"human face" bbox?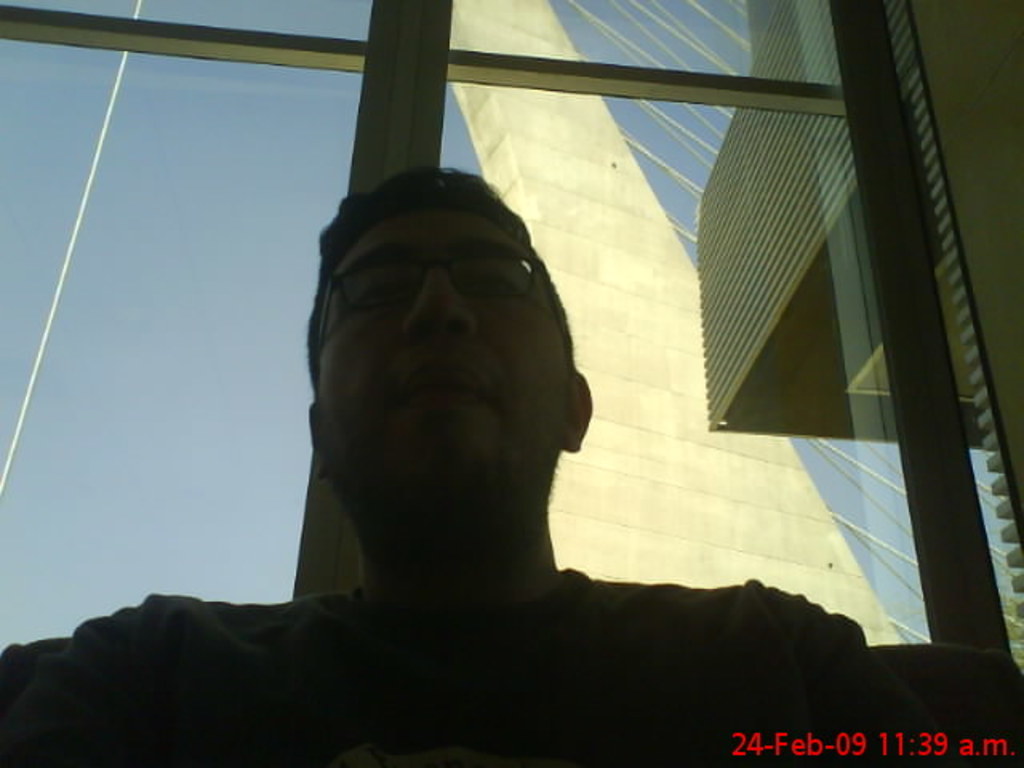
pyautogui.locateOnScreen(315, 202, 573, 557)
